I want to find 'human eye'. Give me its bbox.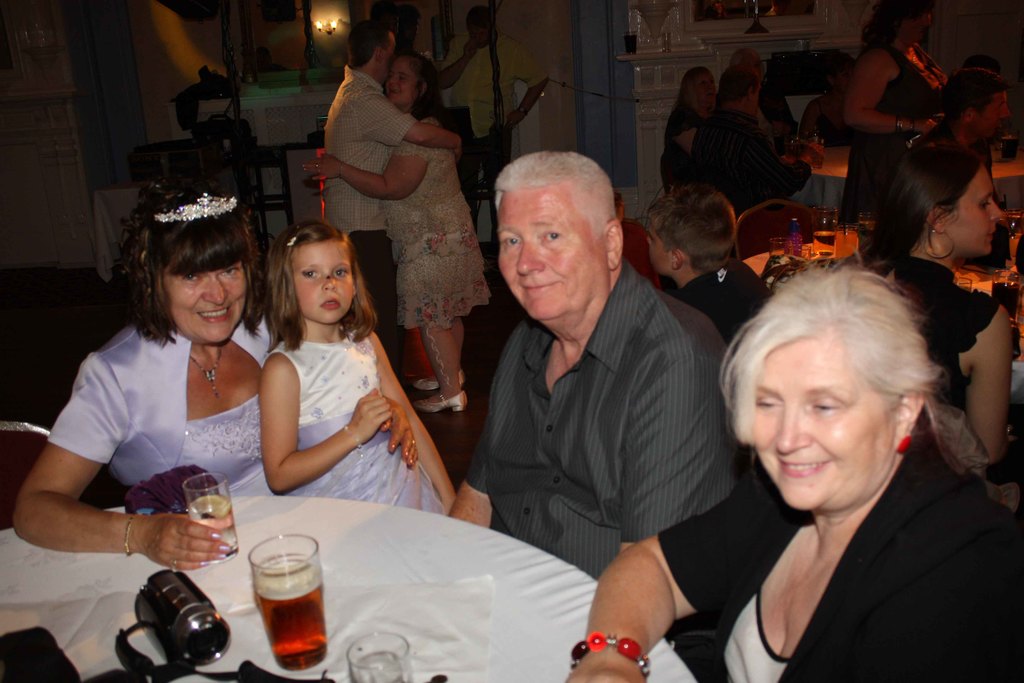
region(303, 268, 317, 279).
